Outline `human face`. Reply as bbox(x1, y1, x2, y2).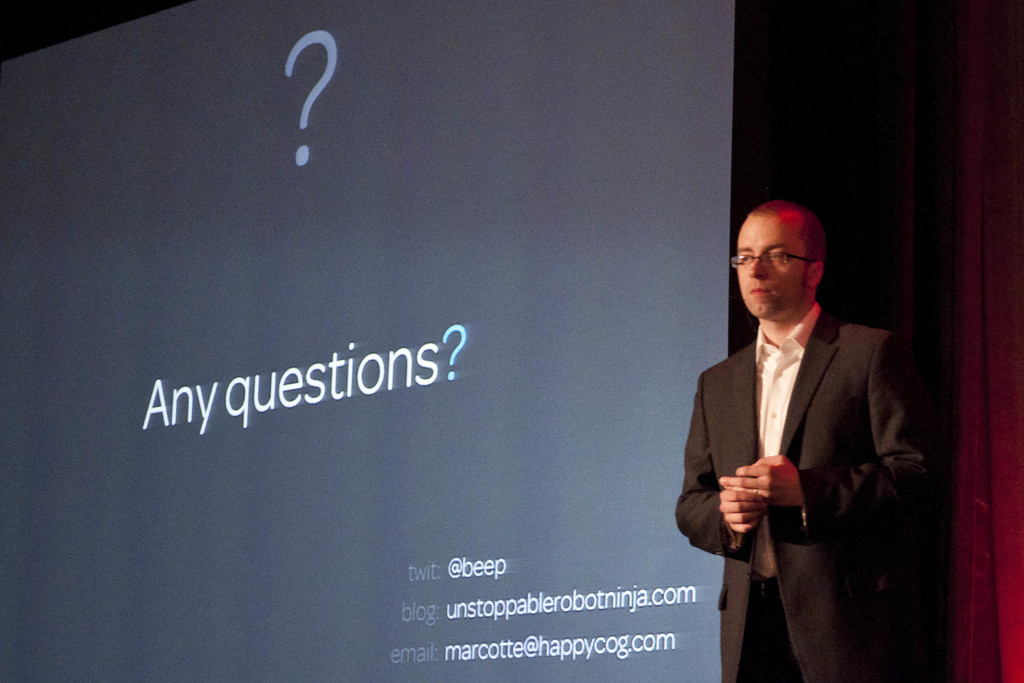
bbox(739, 224, 806, 320).
